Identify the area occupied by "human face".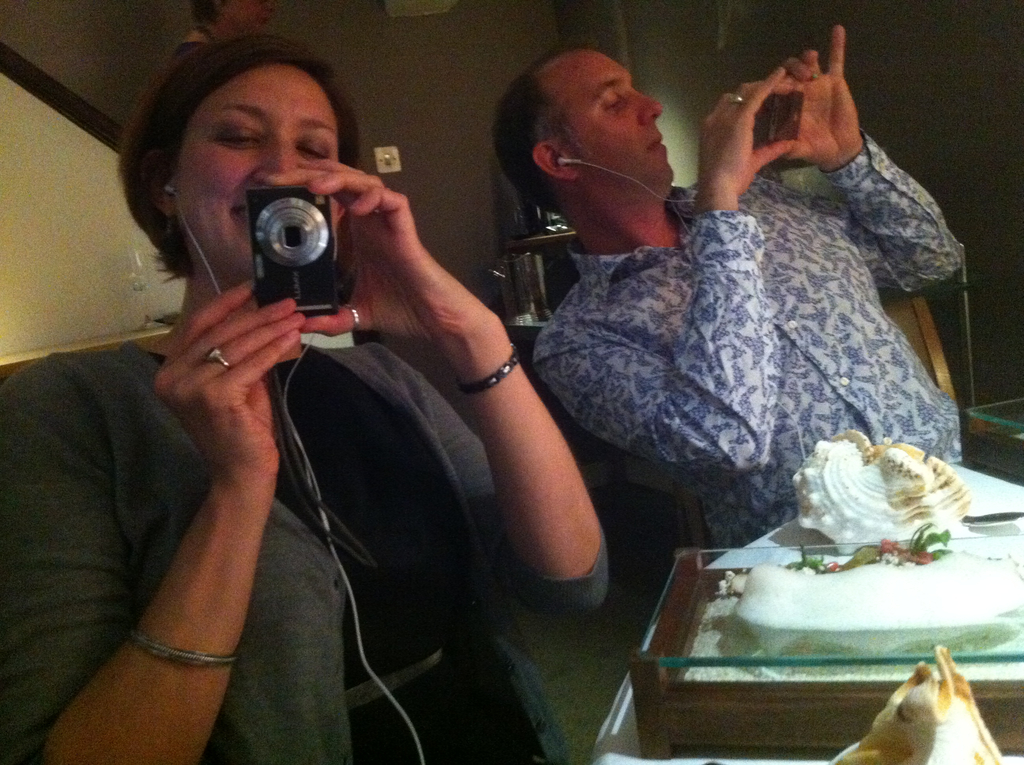
Area: [x1=227, y1=0, x2=269, y2=29].
